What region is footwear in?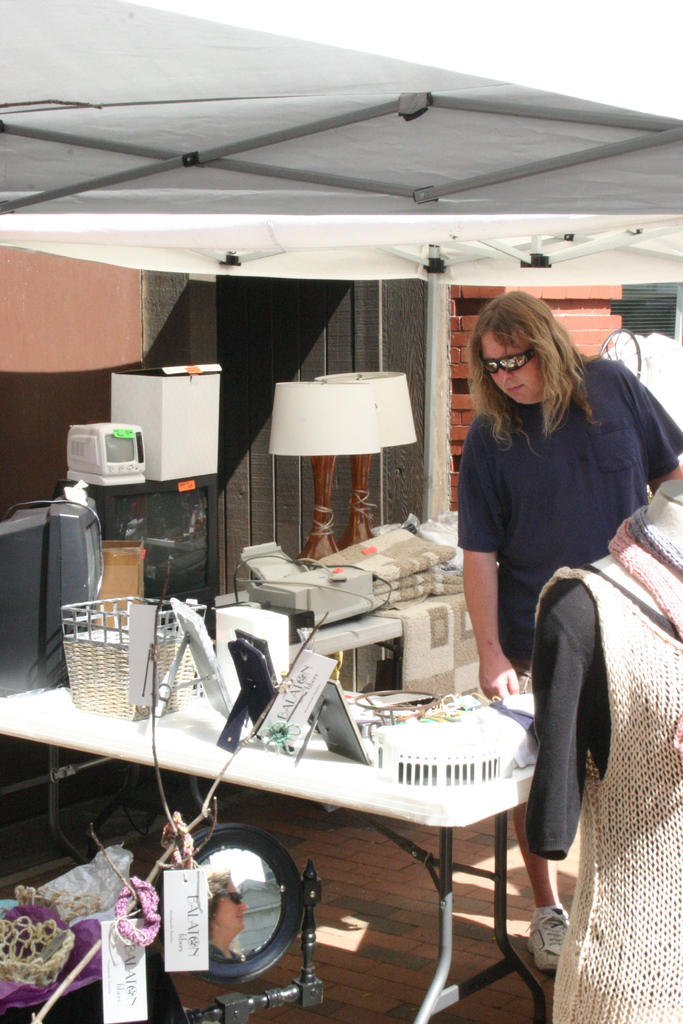
<region>531, 904, 572, 971</region>.
